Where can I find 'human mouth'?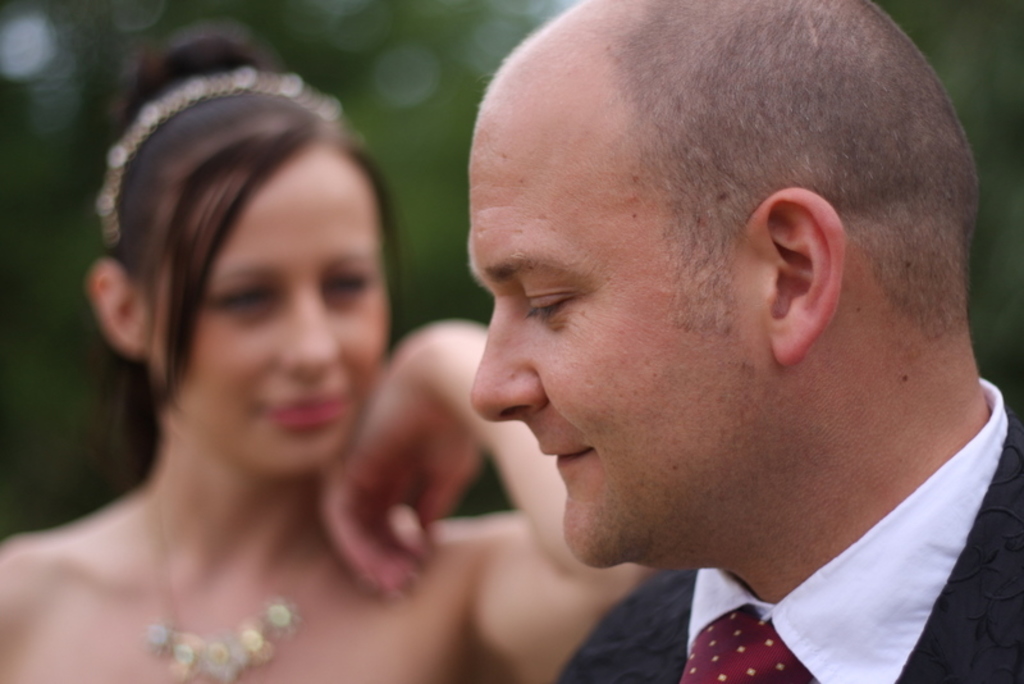
You can find it at 543 448 594 465.
